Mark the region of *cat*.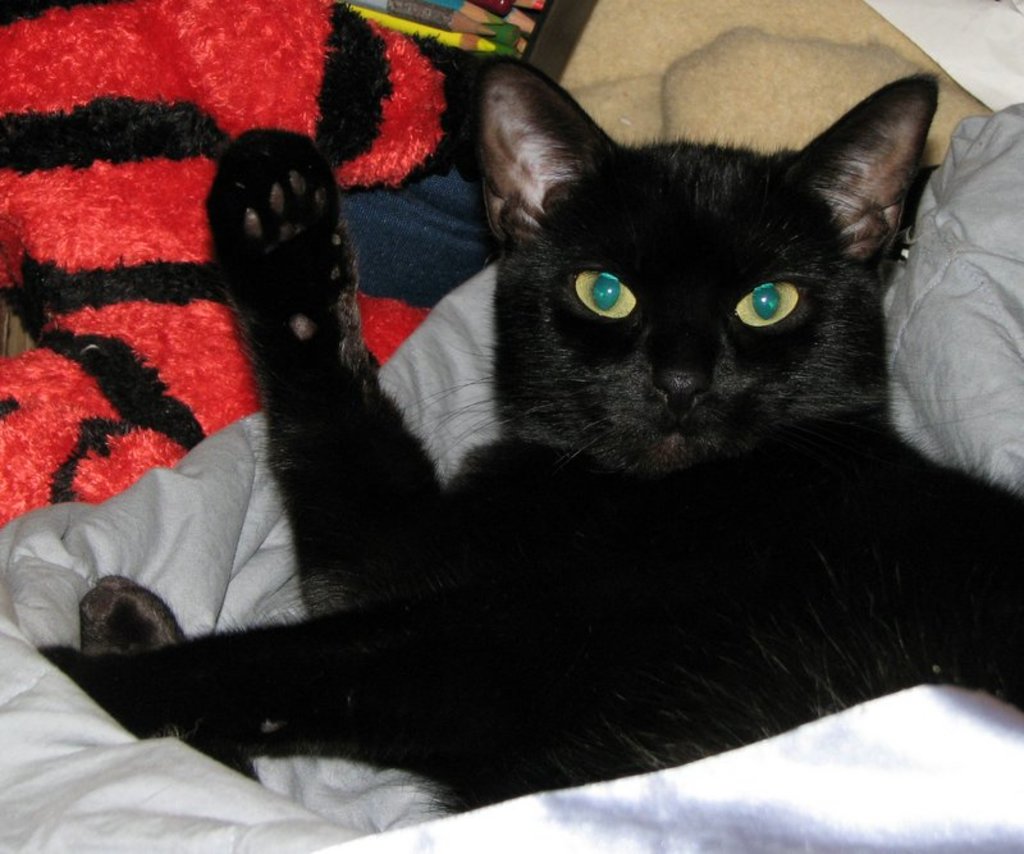
Region: rect(40, 47, 1023, 818).
